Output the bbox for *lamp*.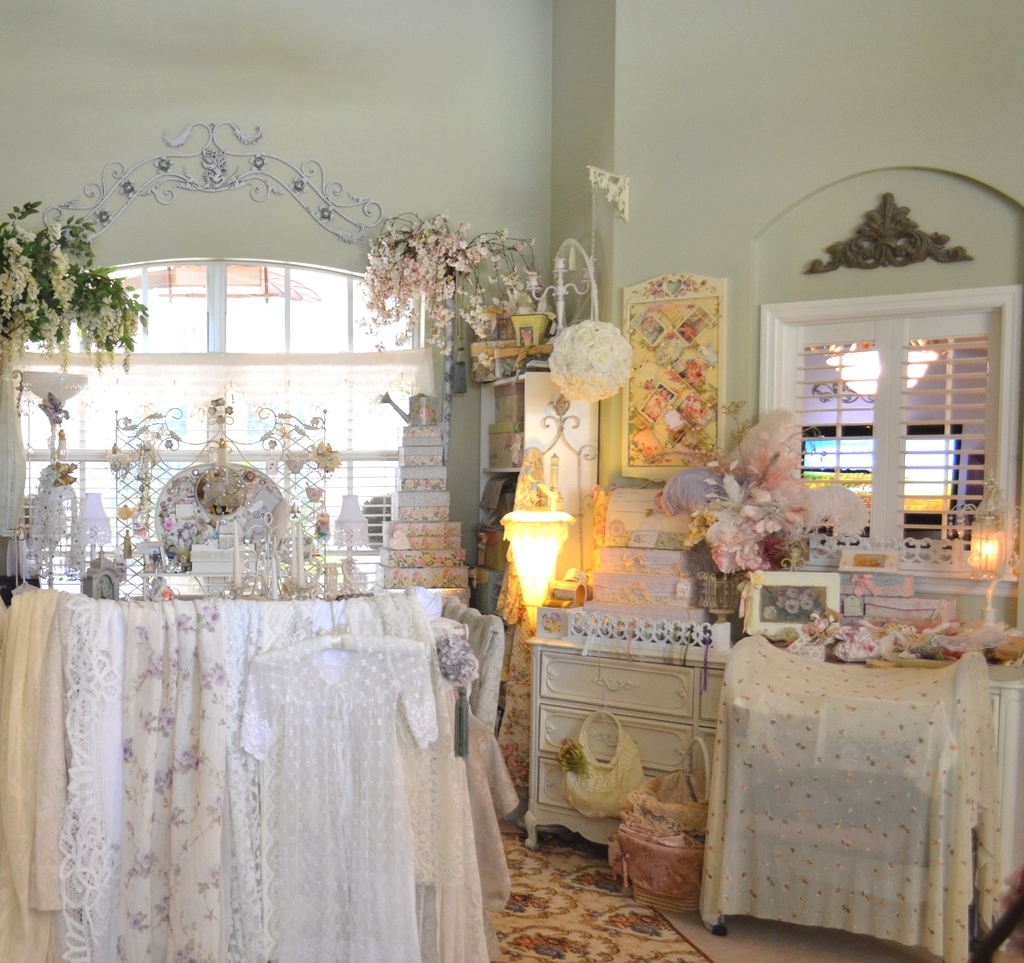
pyautogui.locateOnScreen(76, 490, 111, 565).
